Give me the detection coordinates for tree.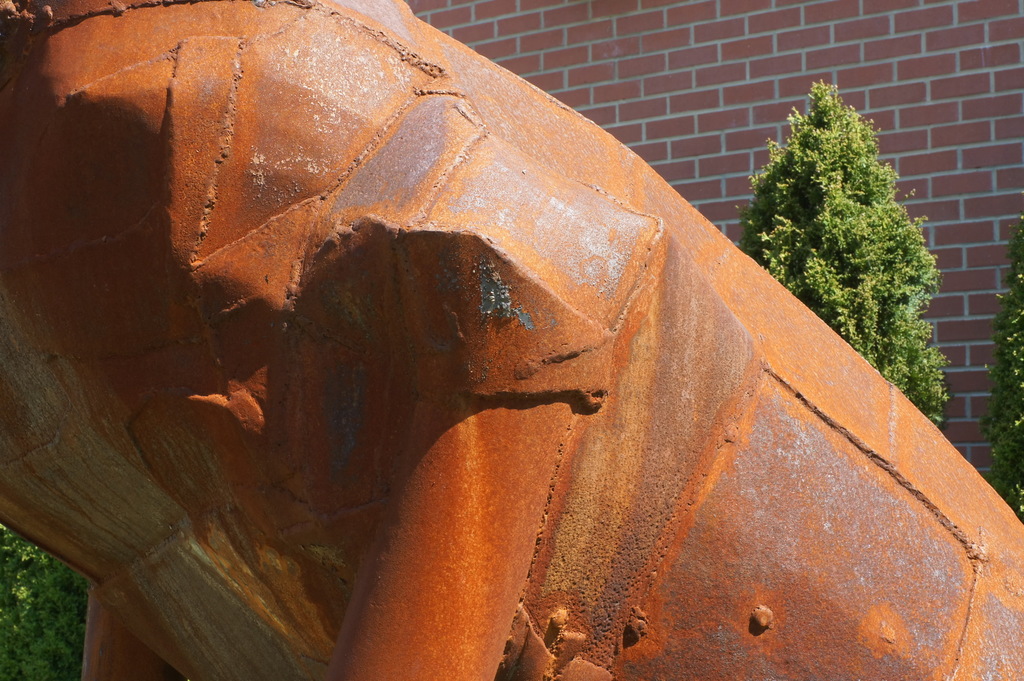
981:211:1023:517.
